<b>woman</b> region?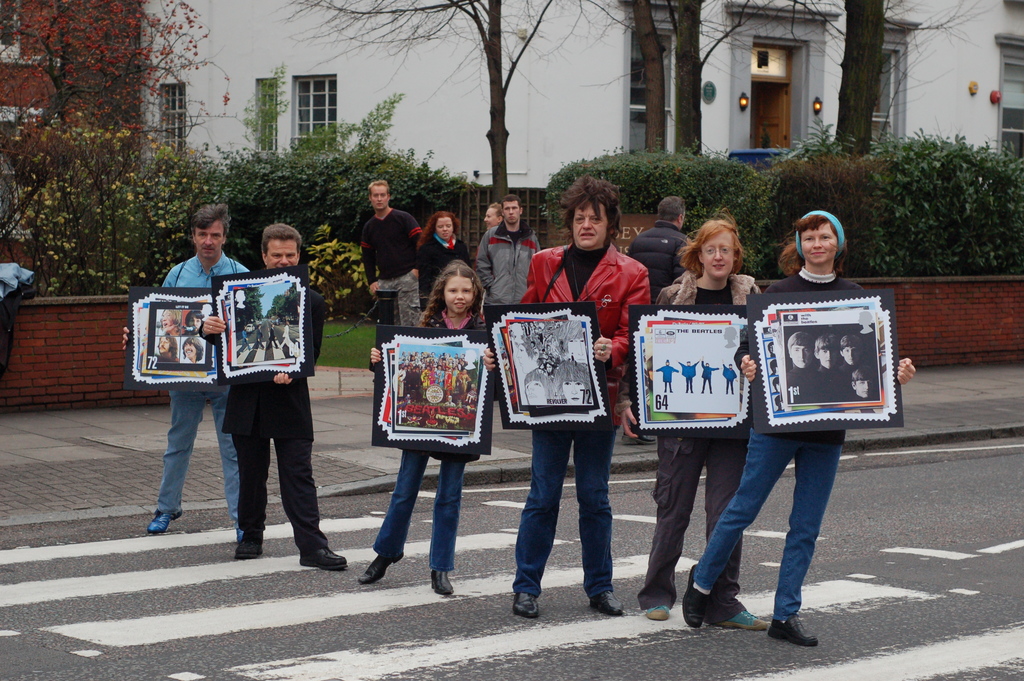
[358, 254, 502, 595]
